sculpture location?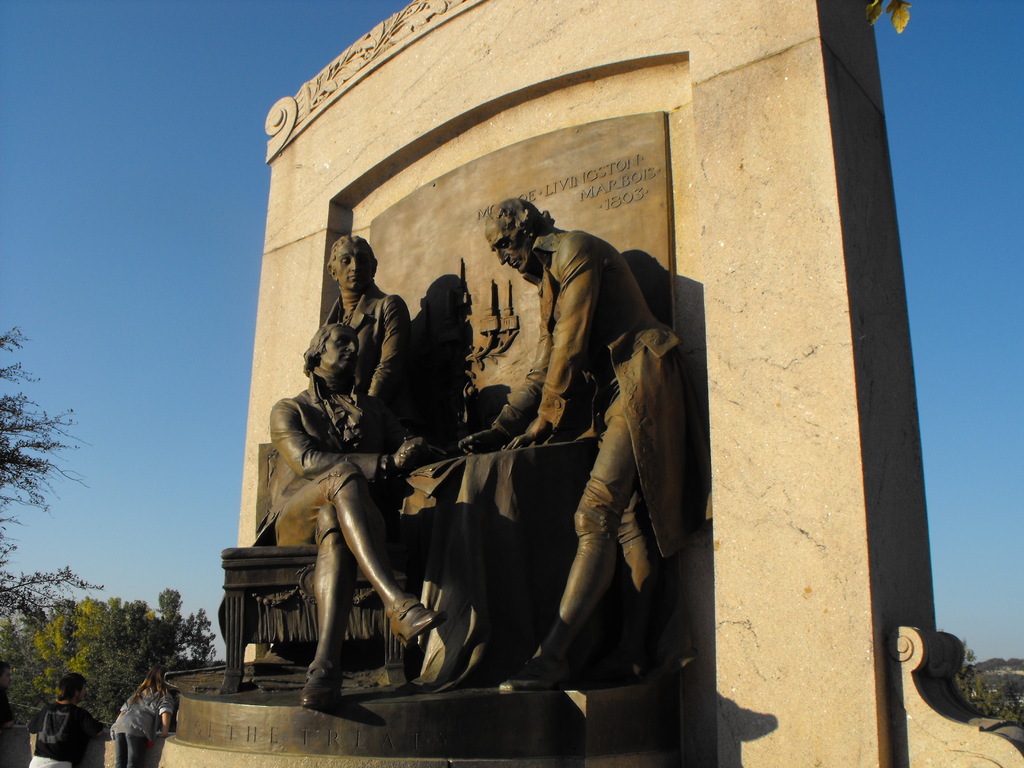
[457,195,706,685]
